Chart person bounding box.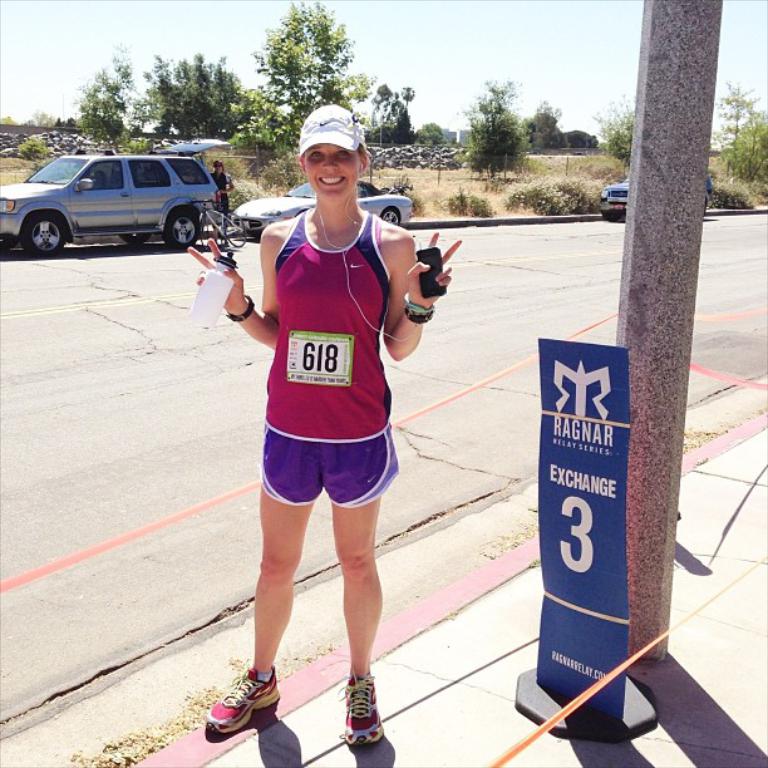
Charted: <region>228, 94, 427, 730</region>.
